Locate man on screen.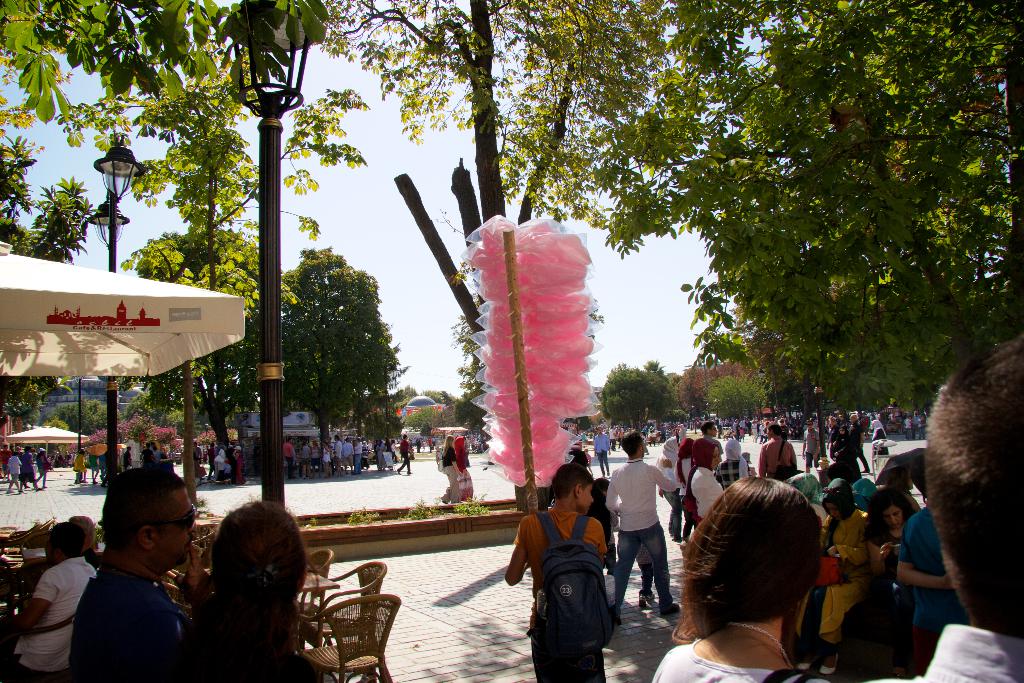
On screen at 0:520:98:682.
